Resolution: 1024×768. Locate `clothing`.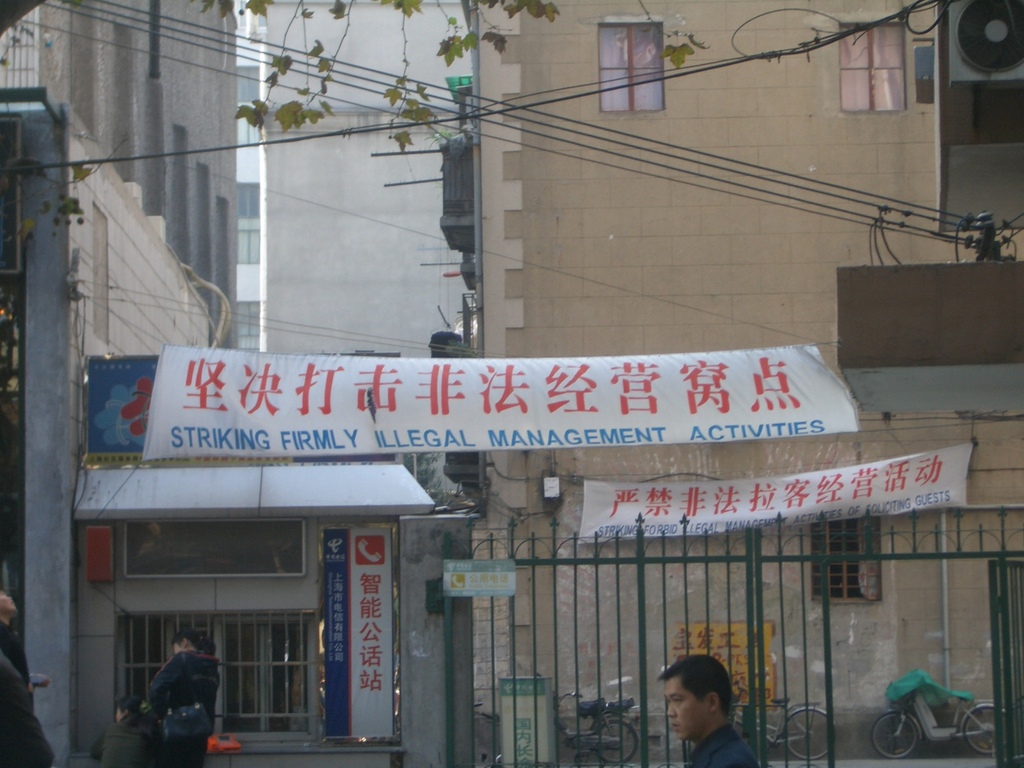
<bbox>684, 724, 763, 767</bbox>.
